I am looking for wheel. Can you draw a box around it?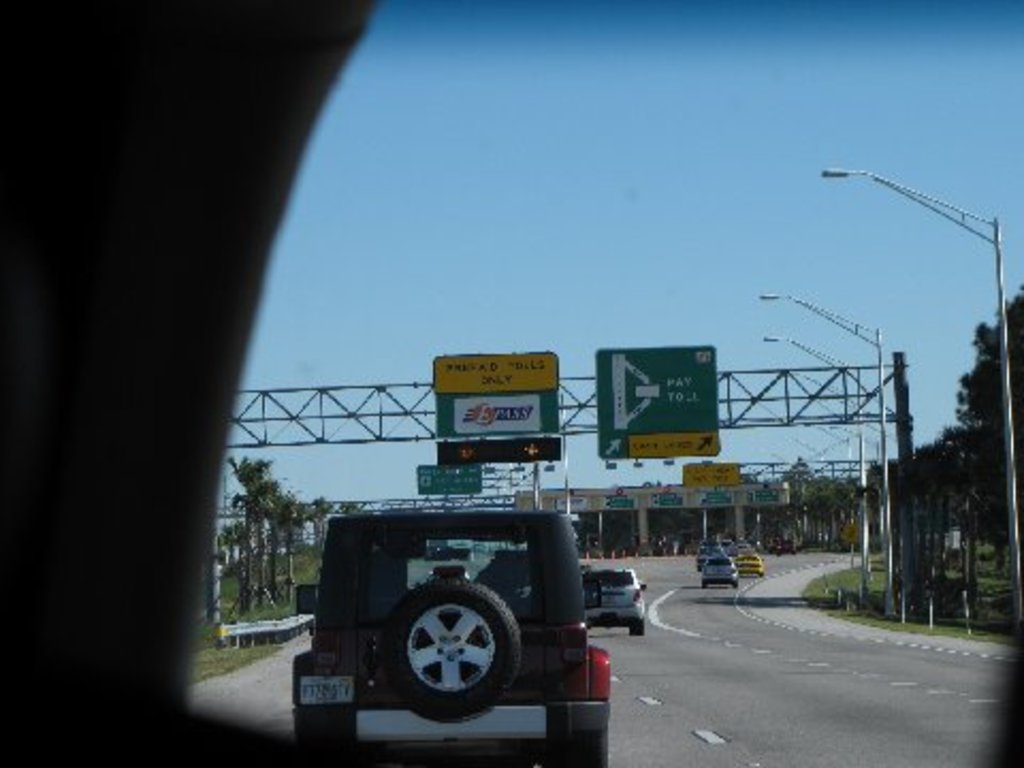
Sure, the bounding box is pyautogui.locateOnScreen(375, 572, 521, 725).
